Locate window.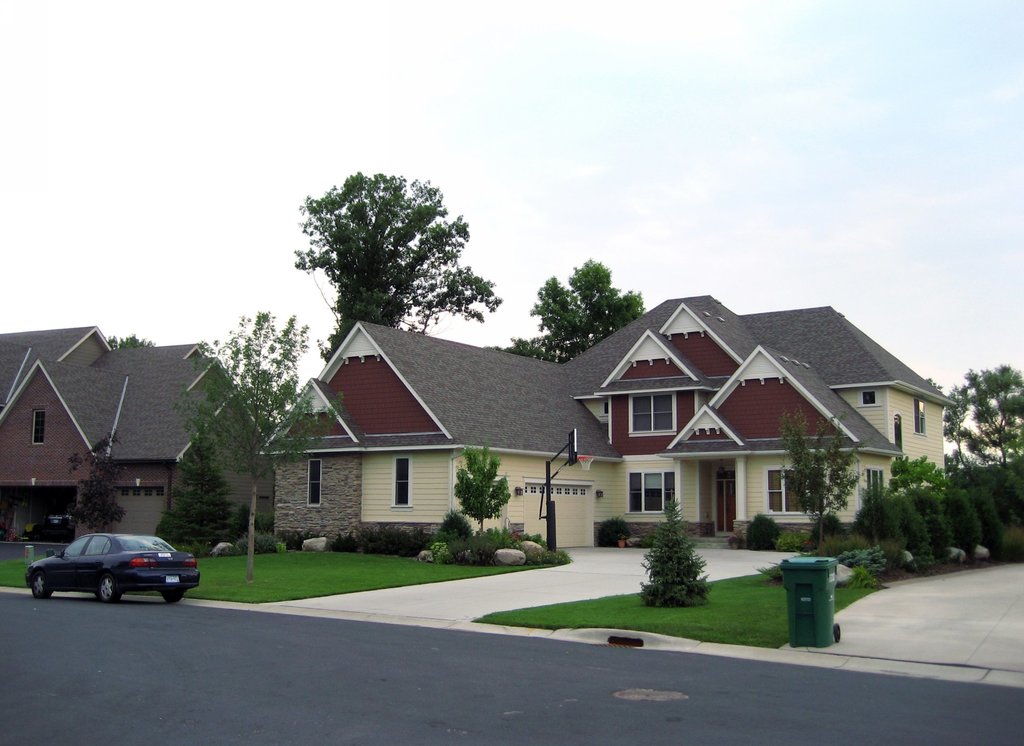
Bounding box: 628 471 675 519.
